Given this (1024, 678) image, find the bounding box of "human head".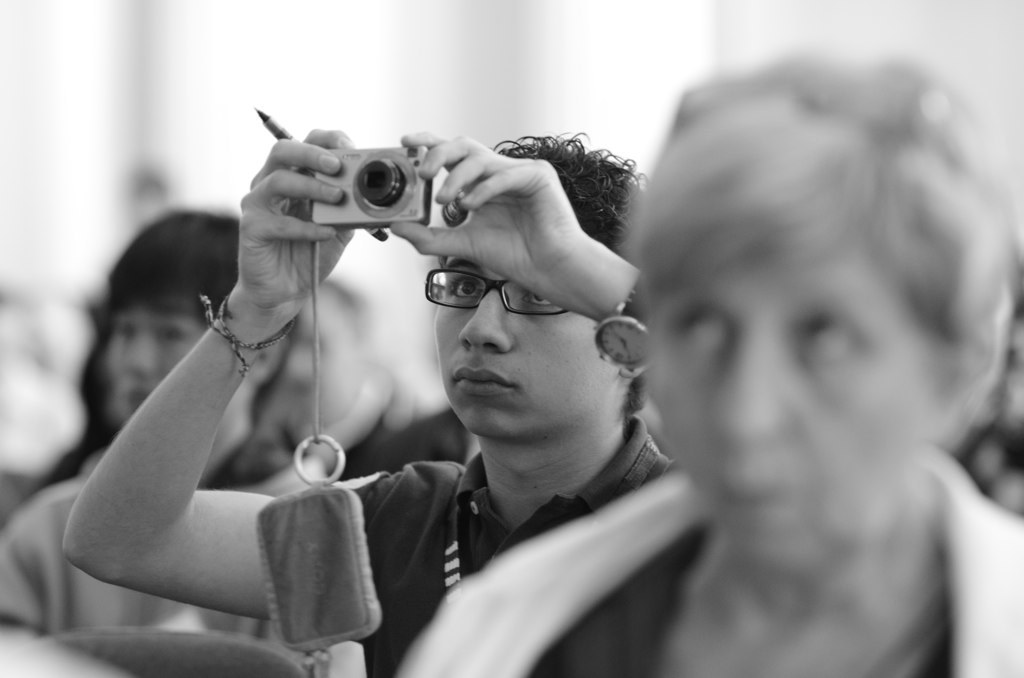
bbox(416, 131, 654, 452).
